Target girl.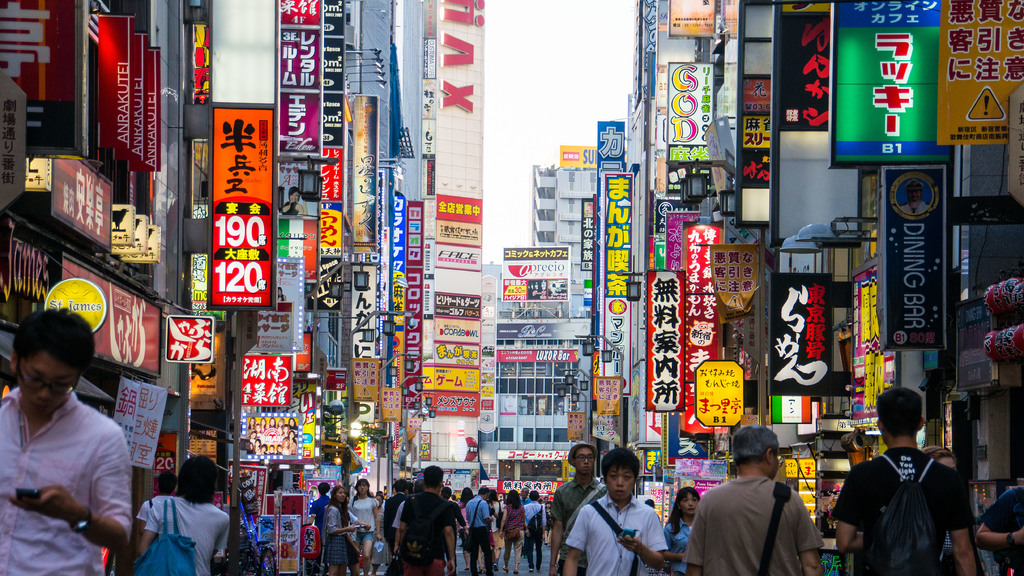
Target region: locate(350, 478, 382, 575).
